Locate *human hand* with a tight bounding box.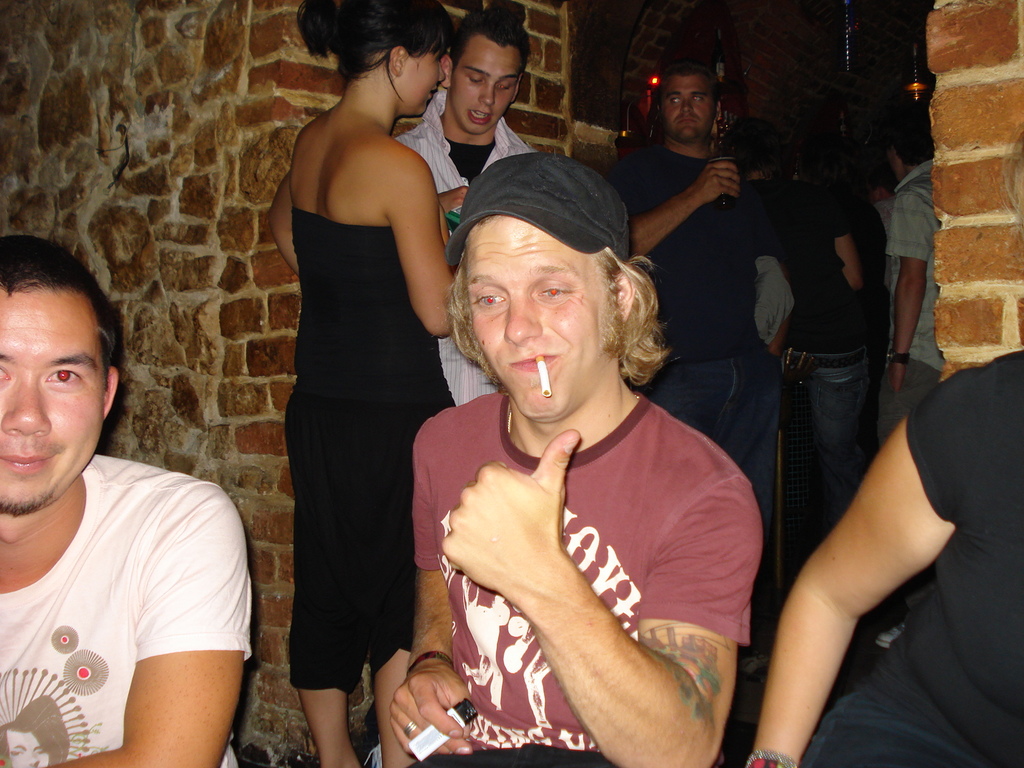
x1=691, y1=161, x2=741, y2=209.
